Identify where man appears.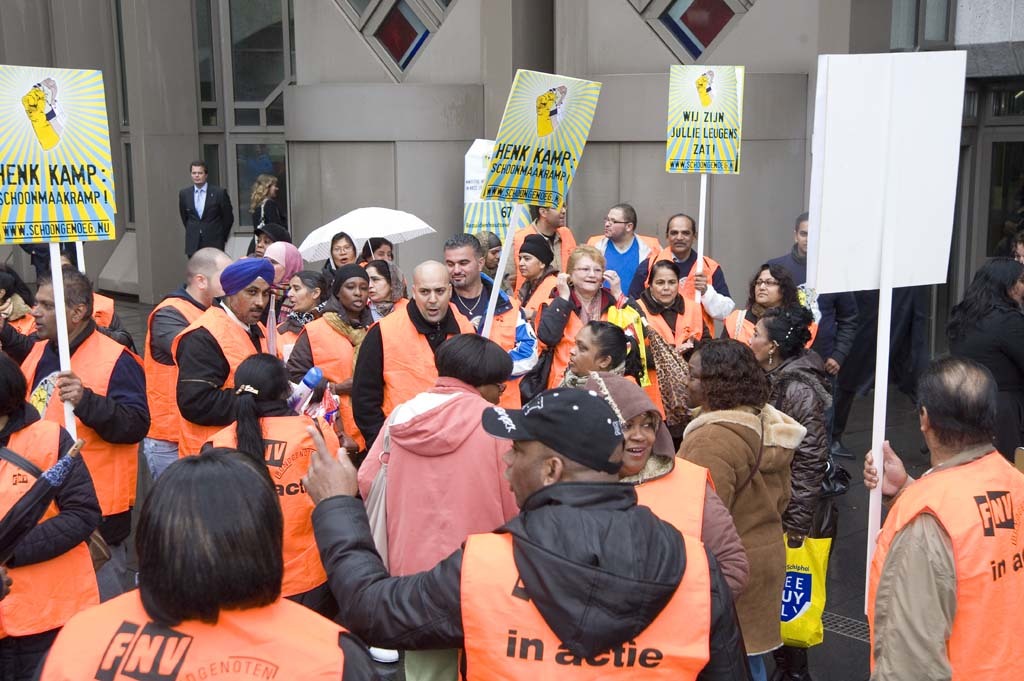
Appears at (x1=146, y1=239, x2=232, y2=485).
